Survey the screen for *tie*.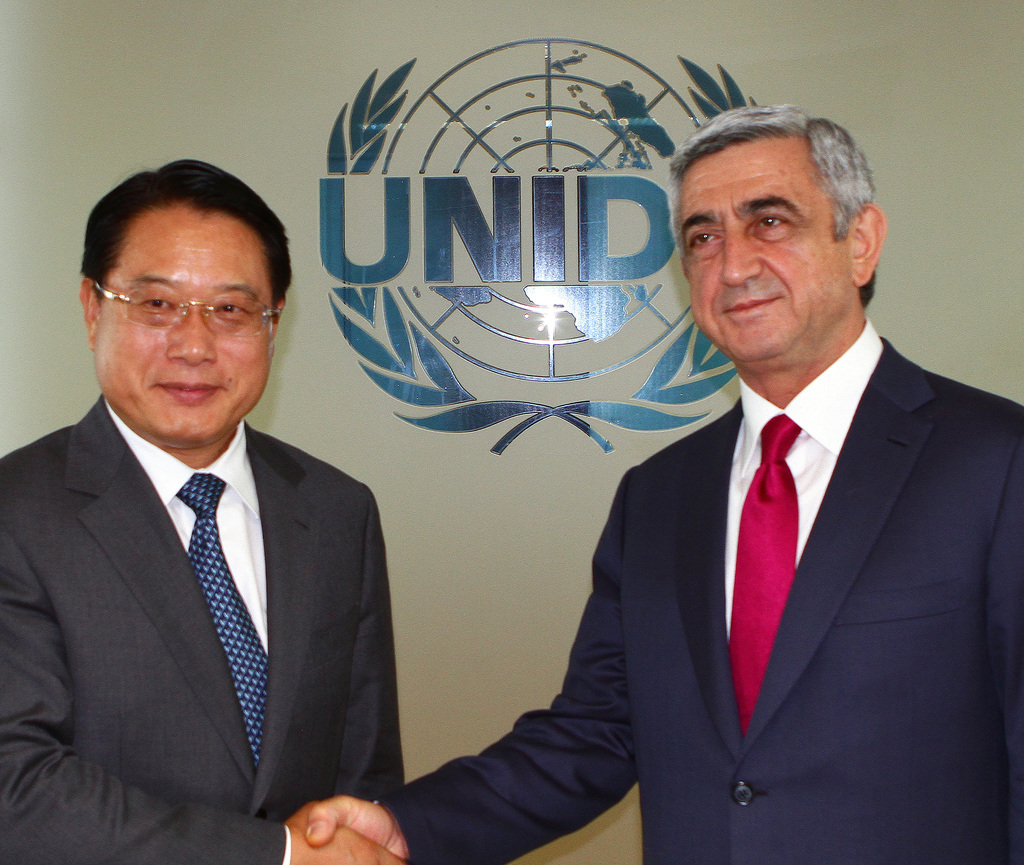
Survey found: [170,468,258,764].
